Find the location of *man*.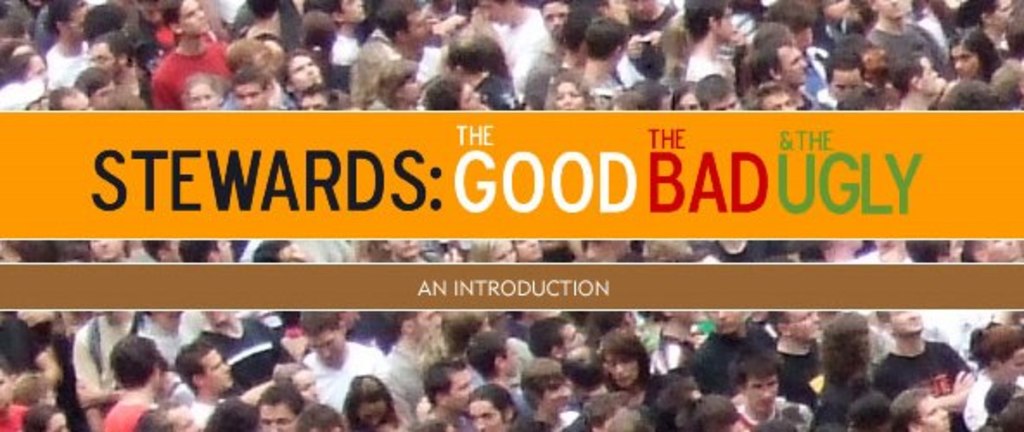
Location: 275,50,329,105.
